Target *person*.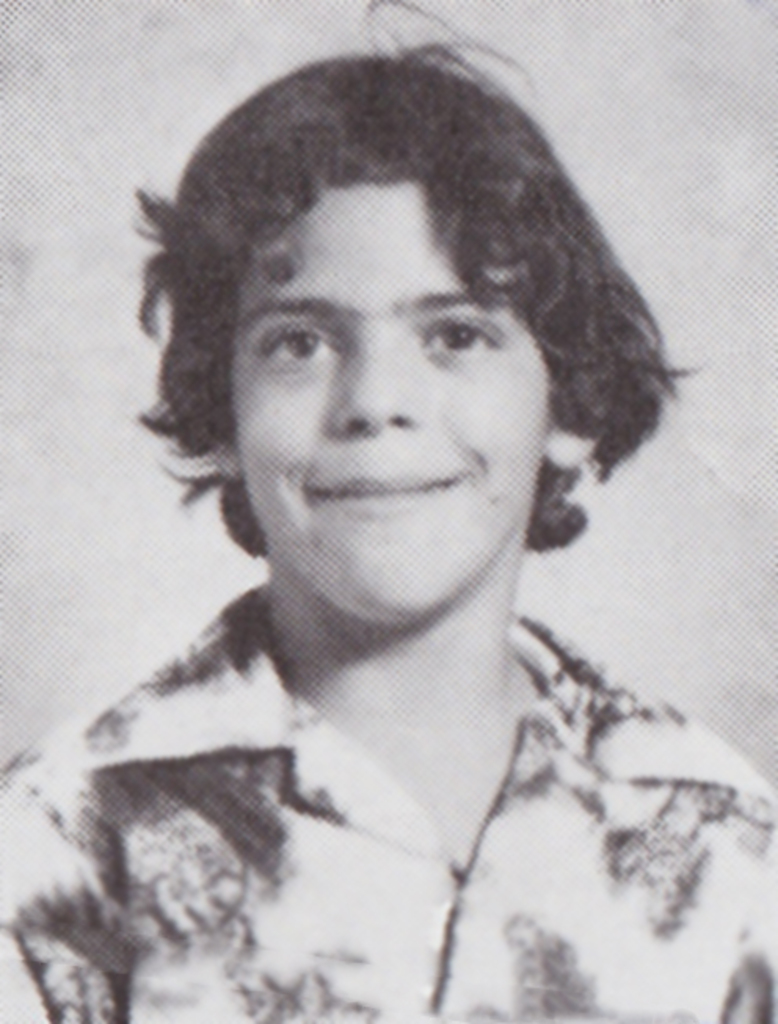
Target region: x1=41, y1=66, x2=736, y2=993.
